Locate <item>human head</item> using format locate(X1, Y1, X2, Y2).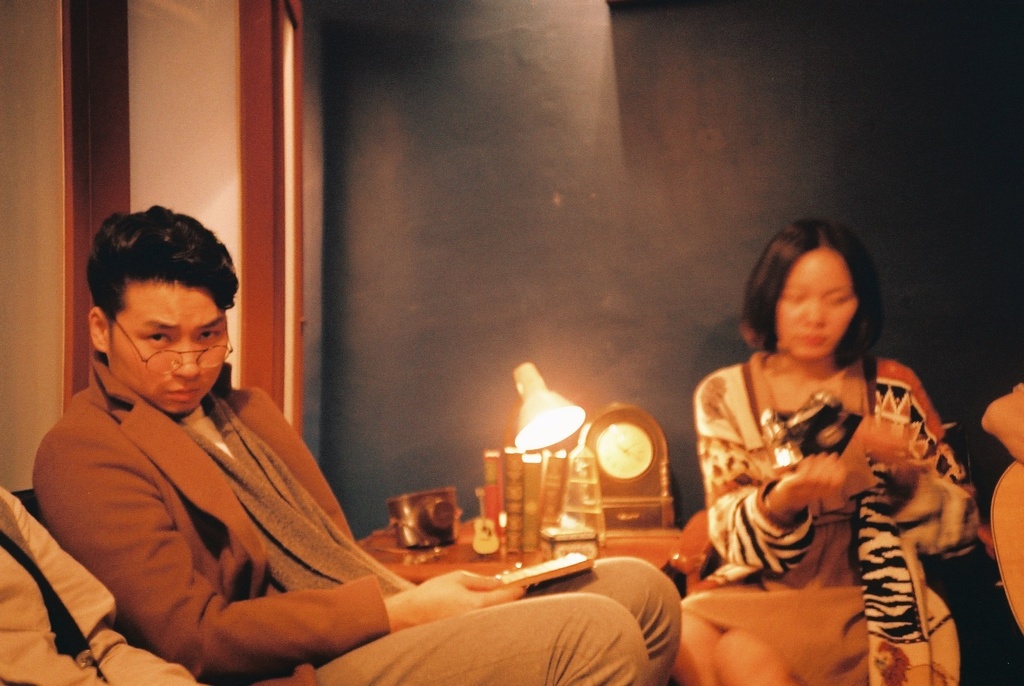
locate(742, 218, 866, 362).
